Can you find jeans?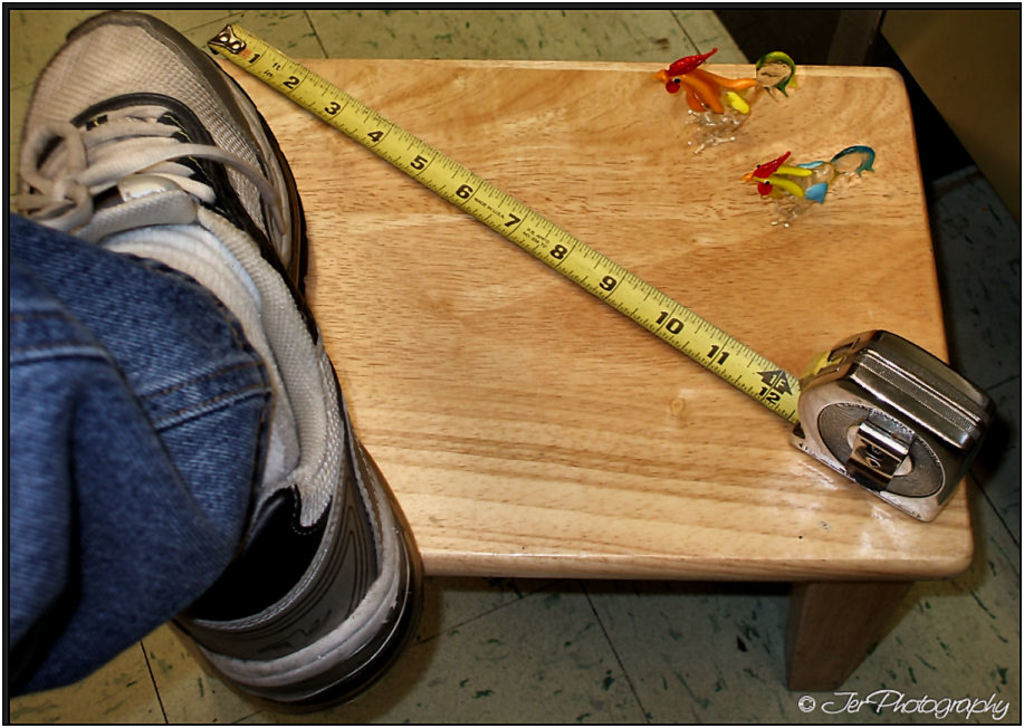
Yes, bounding box: {"left": 15, "top": 204, "right": 342, "bottom": 701}.
